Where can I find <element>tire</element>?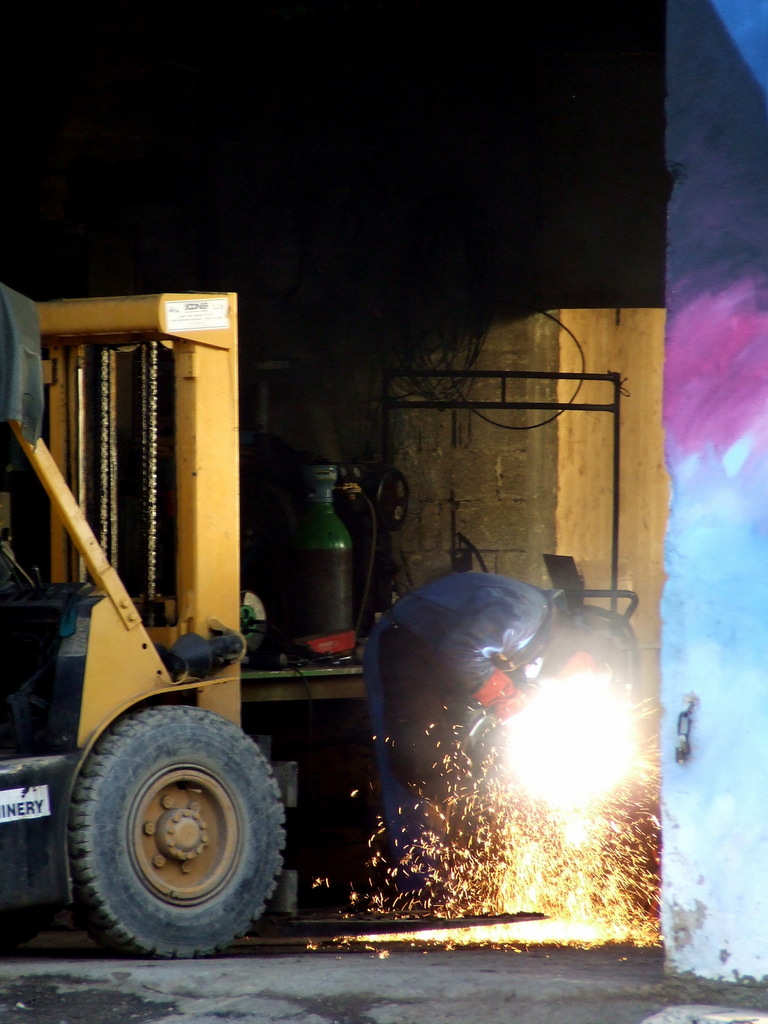
You can find it at locate(65, 703, 287, 960).
